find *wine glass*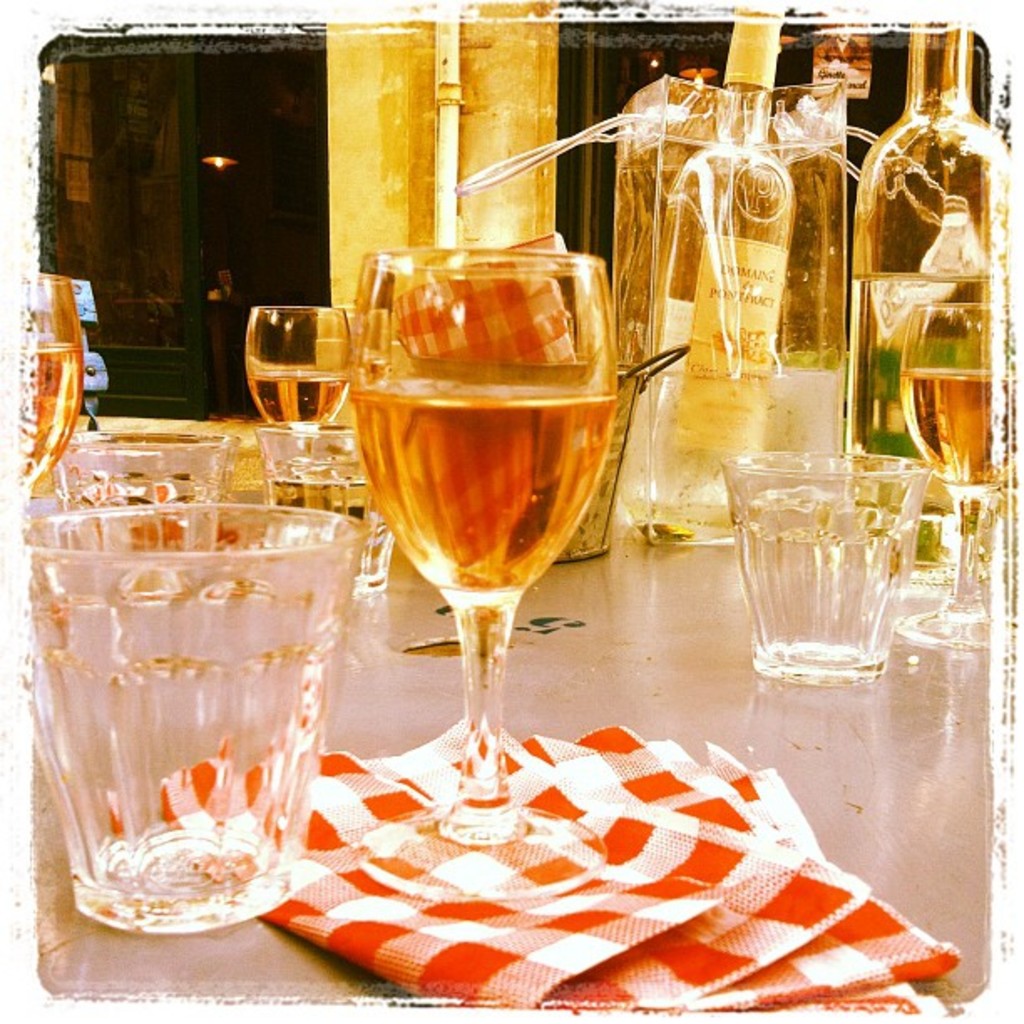
bbox=[890, 310, 989, 648]
